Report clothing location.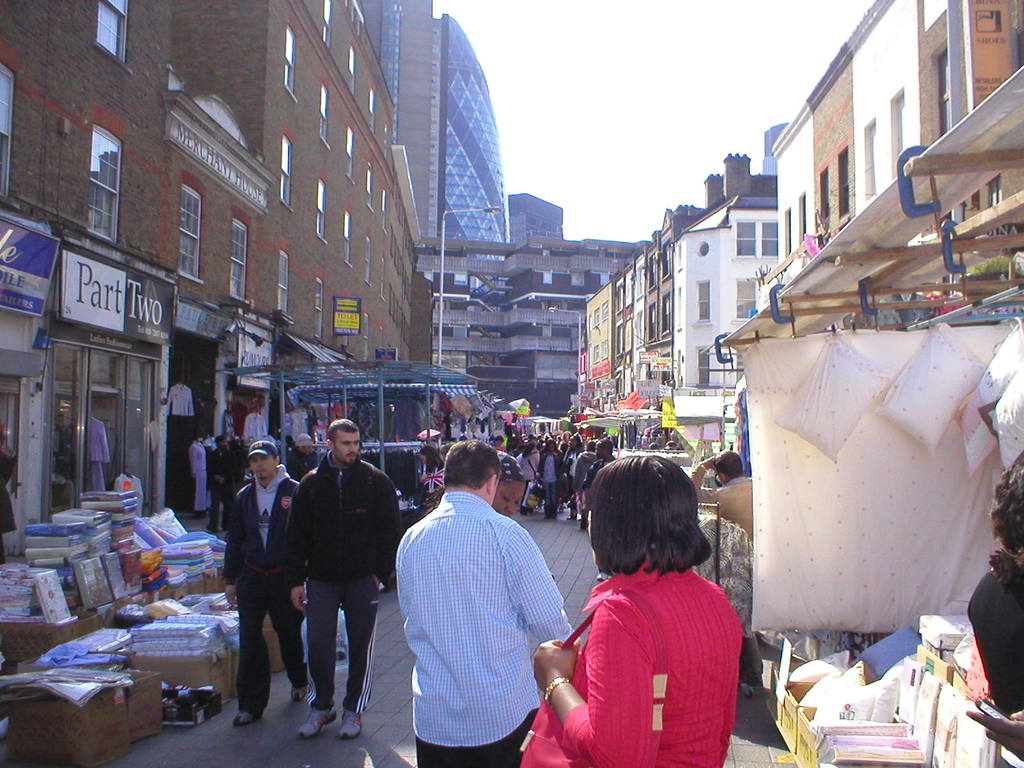
Report: bbox=[190, 445, 206, 506].
